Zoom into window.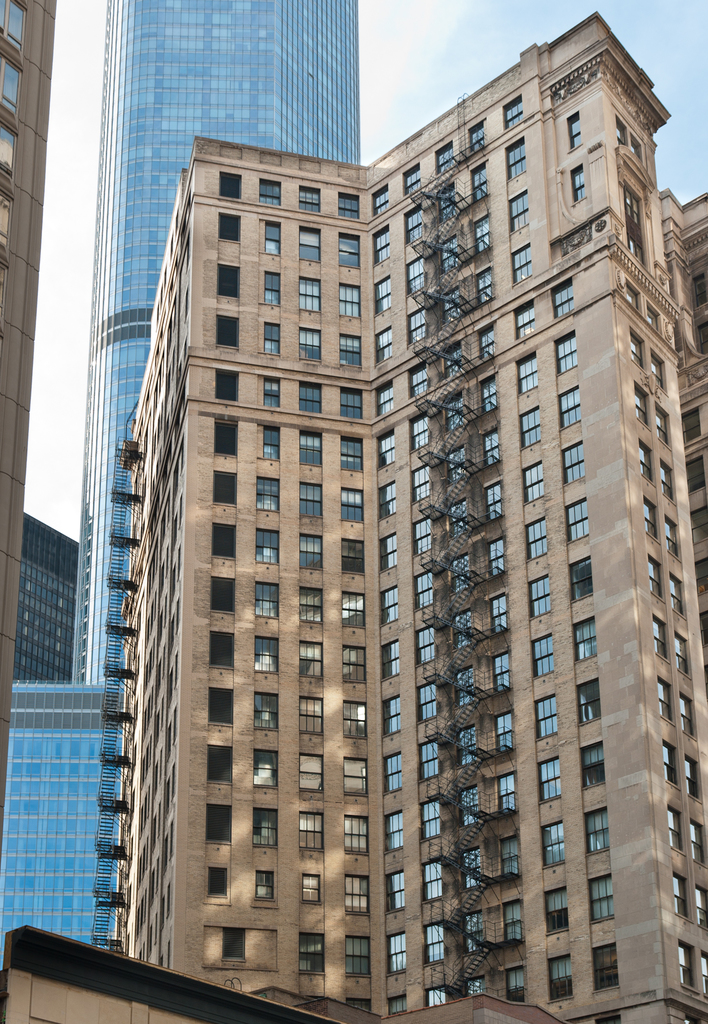
Zoom target: 513,244,529,287.
